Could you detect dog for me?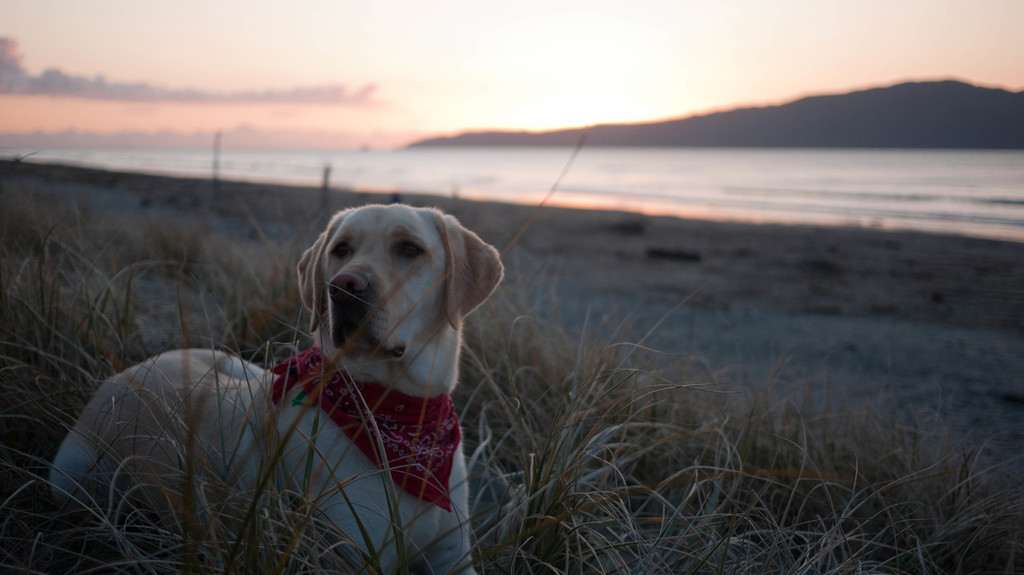
Detection result: [left=47, top=203, right=504, bottom=574].
